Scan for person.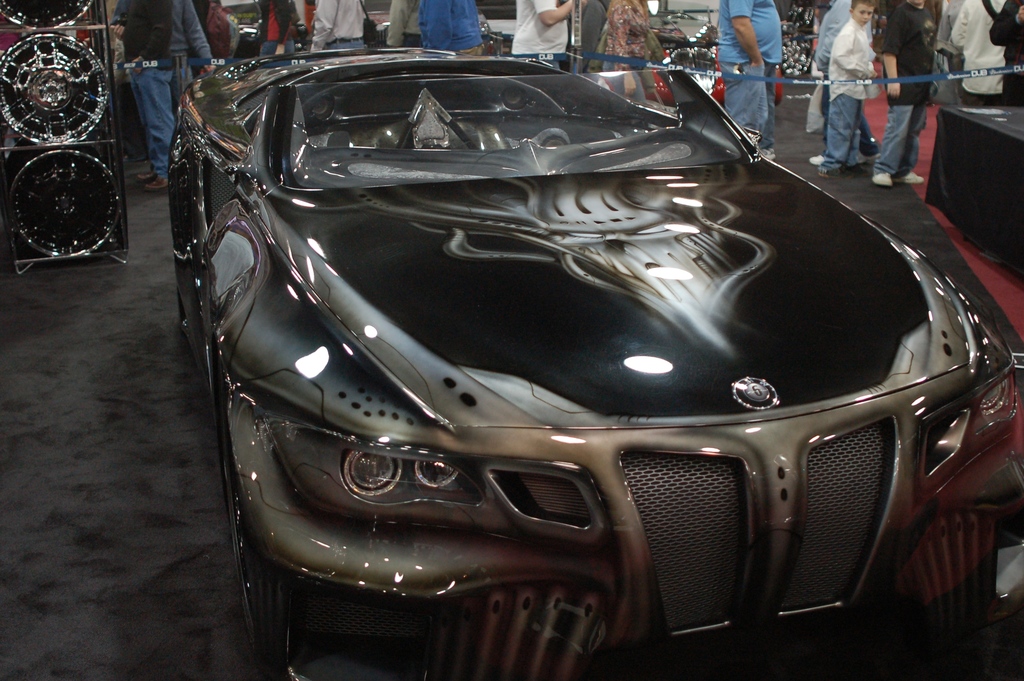
Scan result: 712,0,785,161.
